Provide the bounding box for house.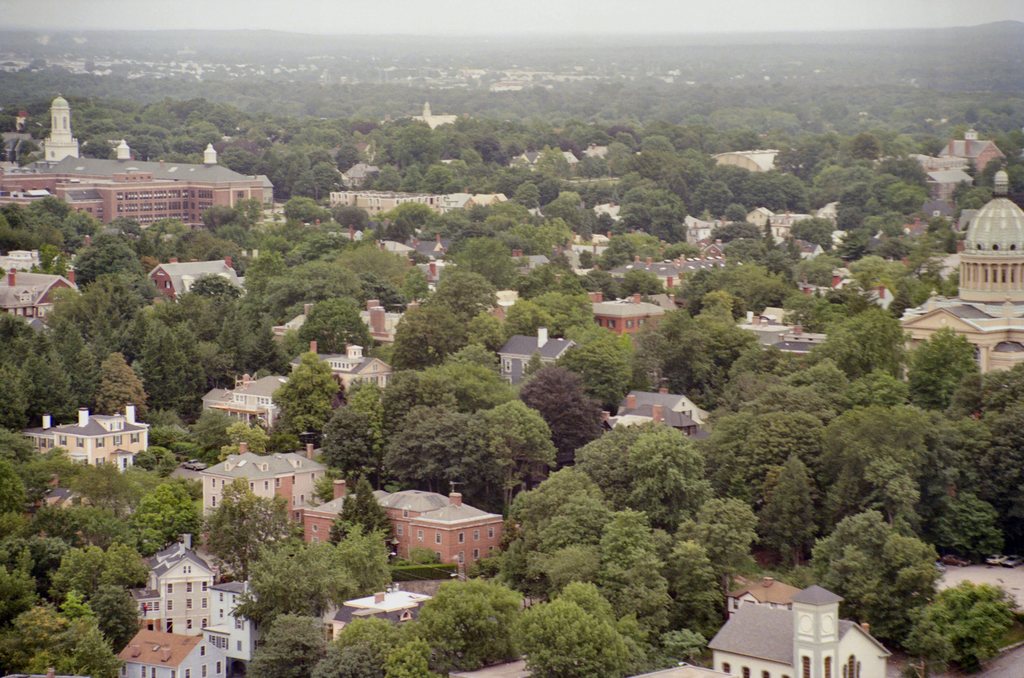
BBox(149, 256, 245, 306).
